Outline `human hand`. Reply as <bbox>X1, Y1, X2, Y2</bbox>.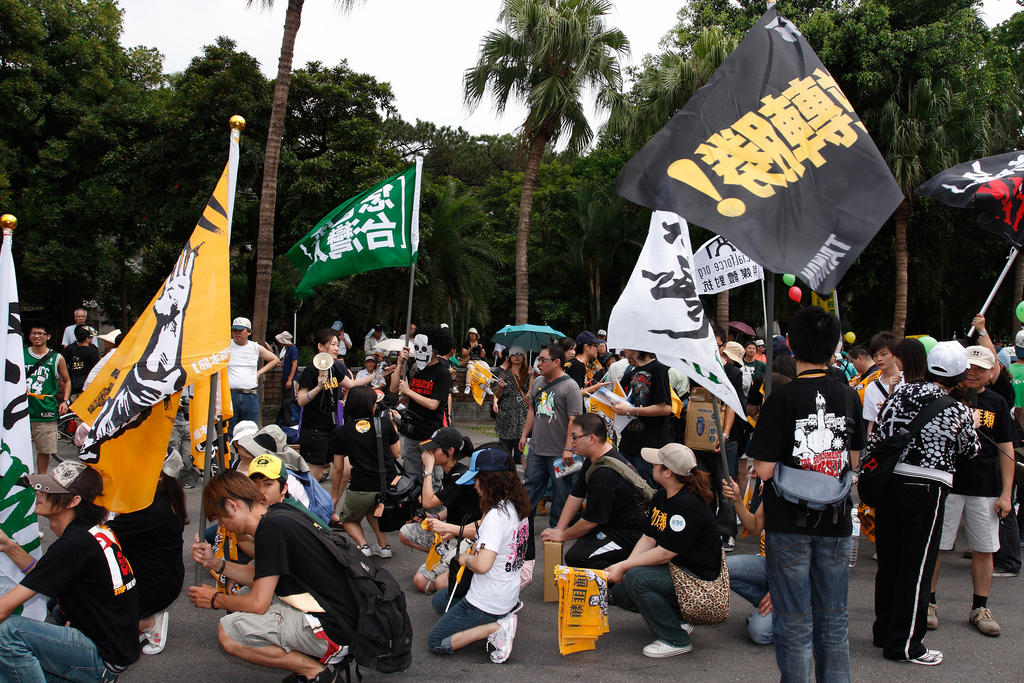
<bbox>712, 436, 726, 454</bbox>.
